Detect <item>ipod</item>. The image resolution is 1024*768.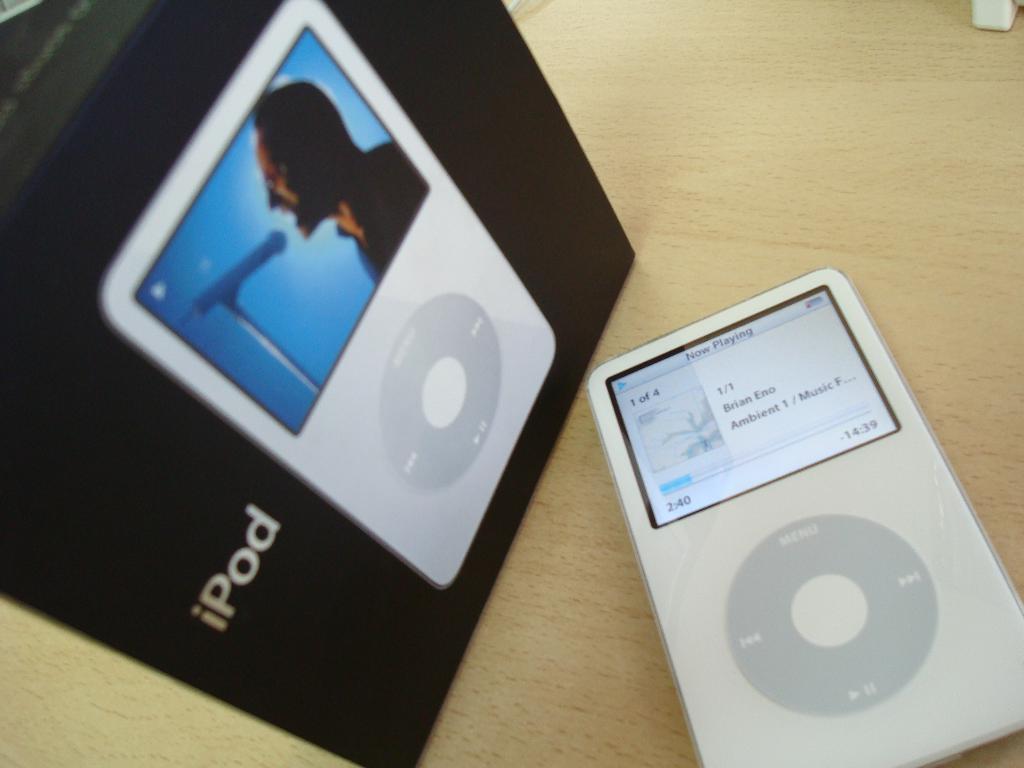
box=[97, 0, 561, 595].
